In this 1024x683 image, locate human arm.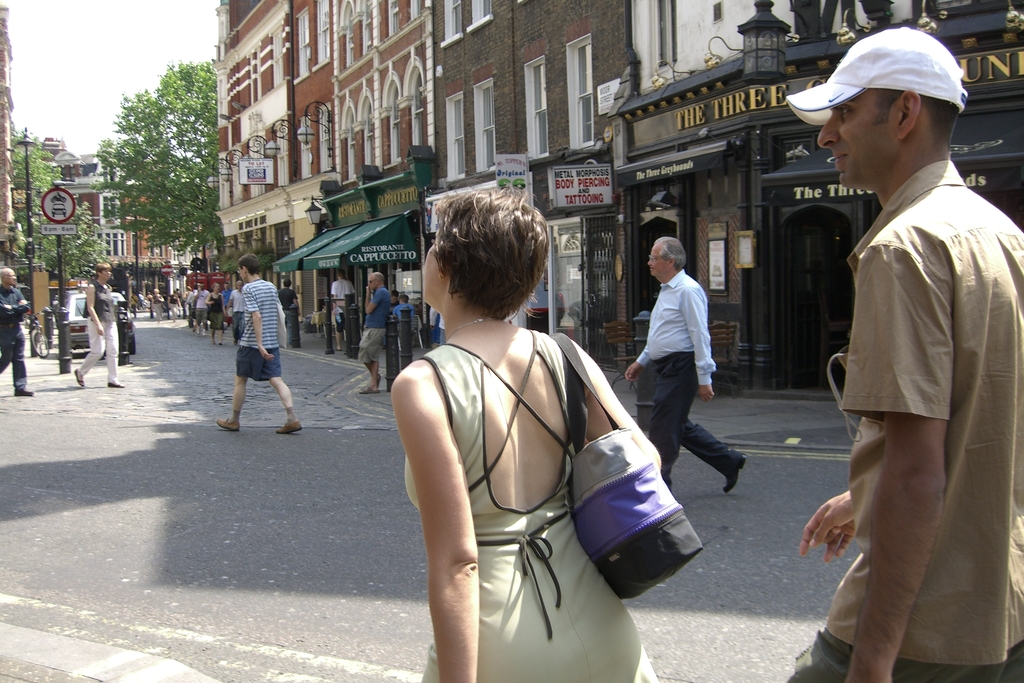
Bounding box: BBox(799, 488, 857, 562).
